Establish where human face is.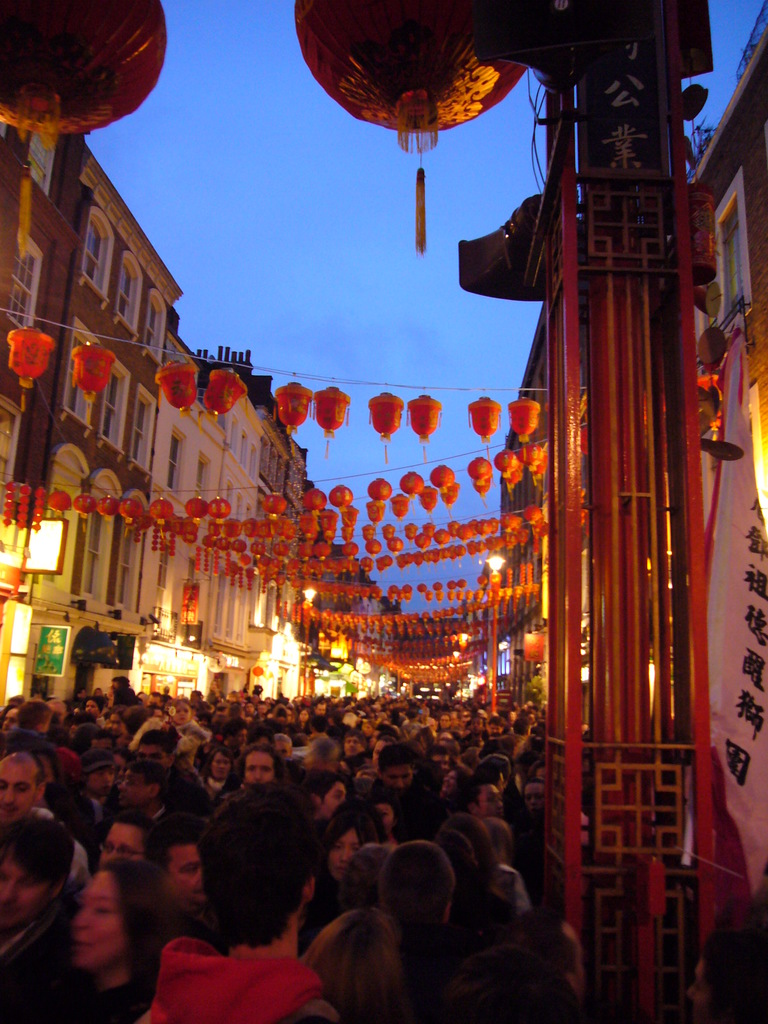
Established at BBox(167, 847, 207, 902).
